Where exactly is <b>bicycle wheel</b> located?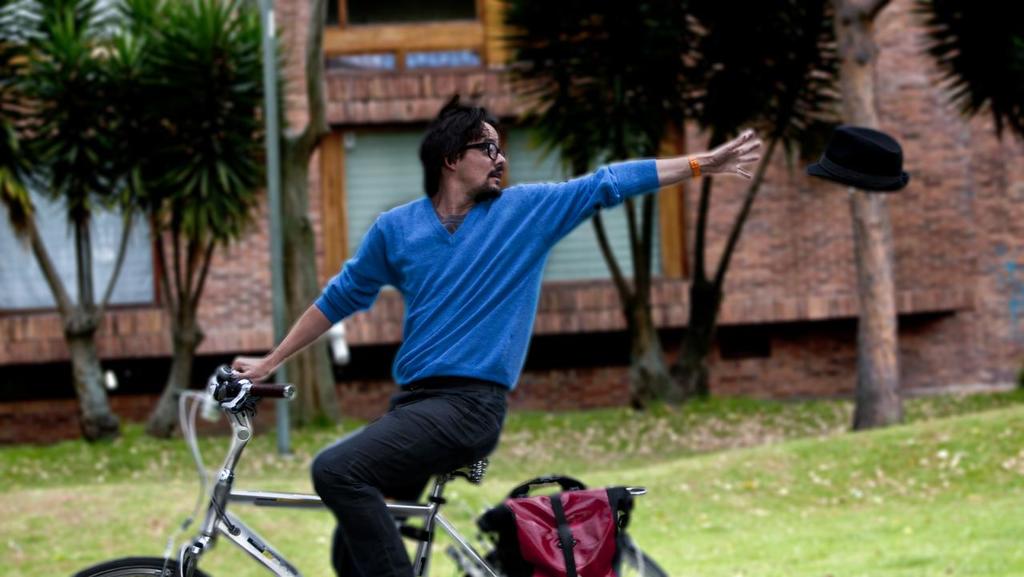
Its bounding box is [446, 543, 659, 576].
